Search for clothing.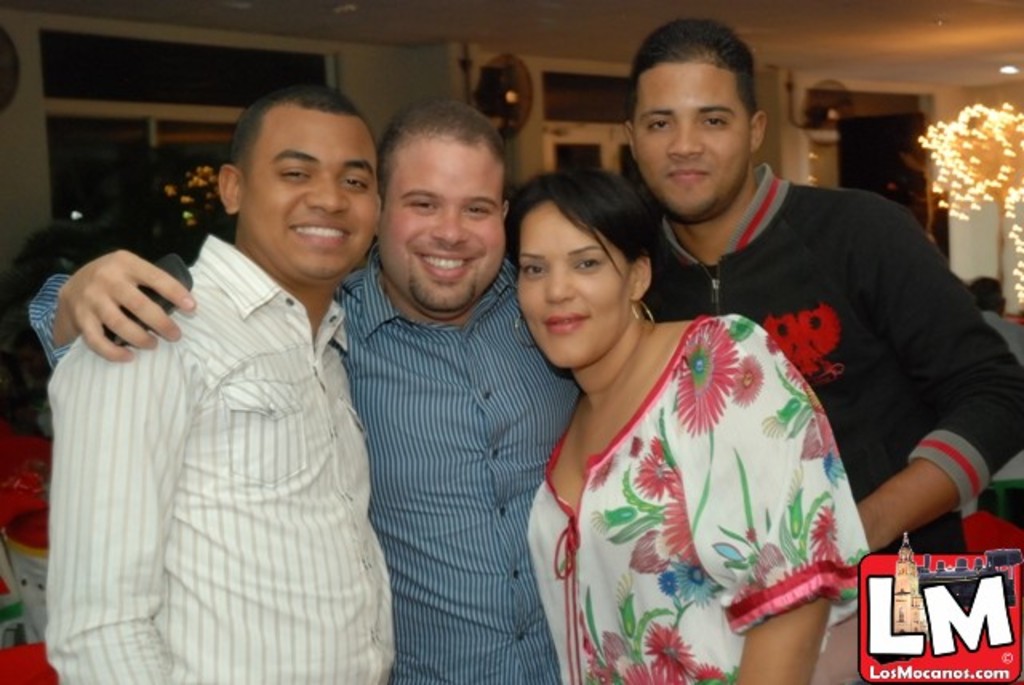
Found at pyautogui.locateOnScreen(638, 160, 1022, 554).
